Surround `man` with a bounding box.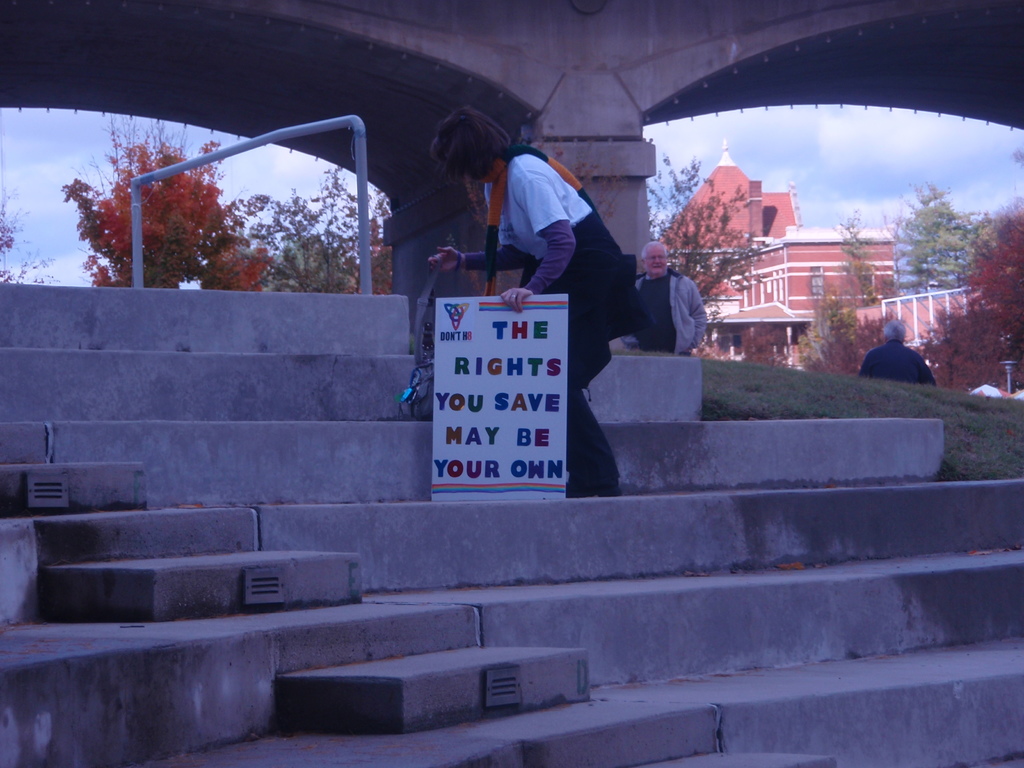
(618, 238, 709, 358).
